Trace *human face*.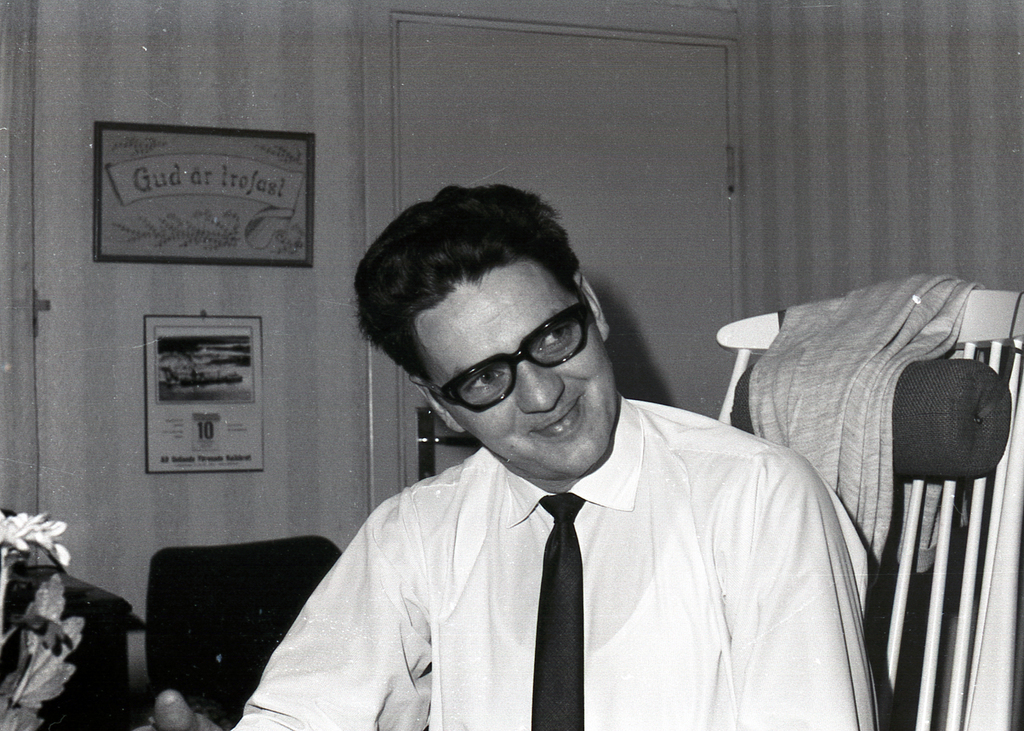
Traced to [414,259,614,478].
